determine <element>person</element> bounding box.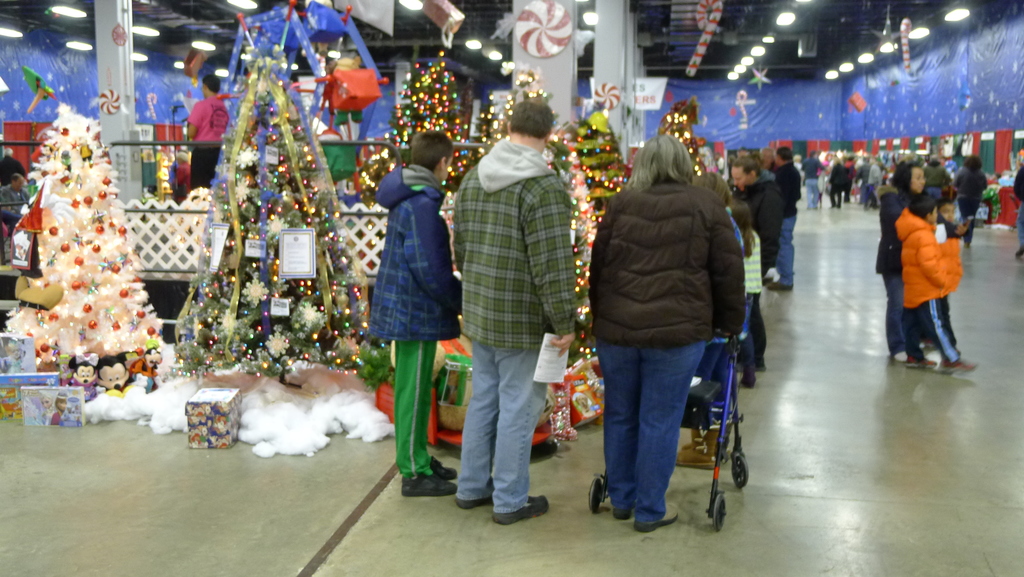
Determined: 587 126 743 535.
